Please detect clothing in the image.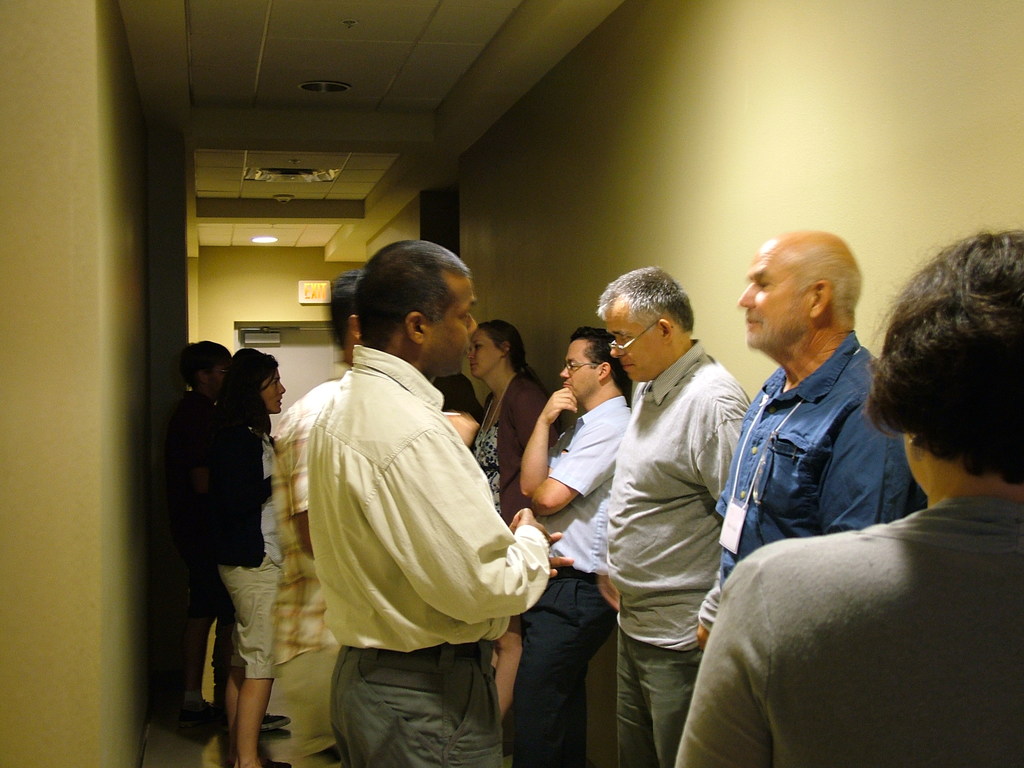
(263, 647, 333, 767).
